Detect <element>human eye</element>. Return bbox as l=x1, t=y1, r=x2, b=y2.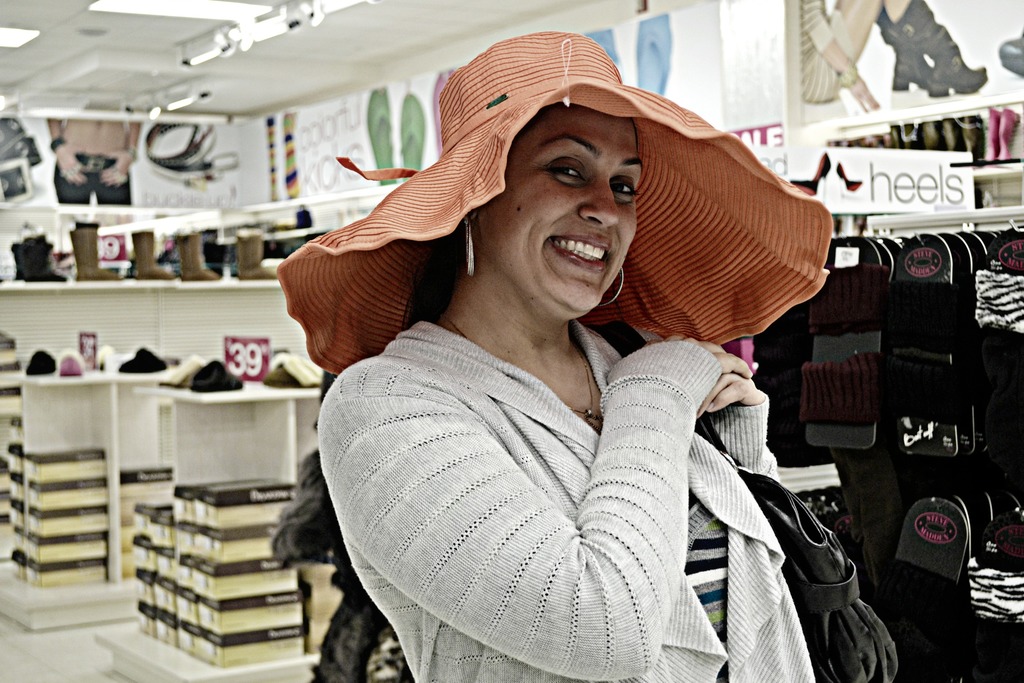
l=536, t=152, r=587, b=185.
